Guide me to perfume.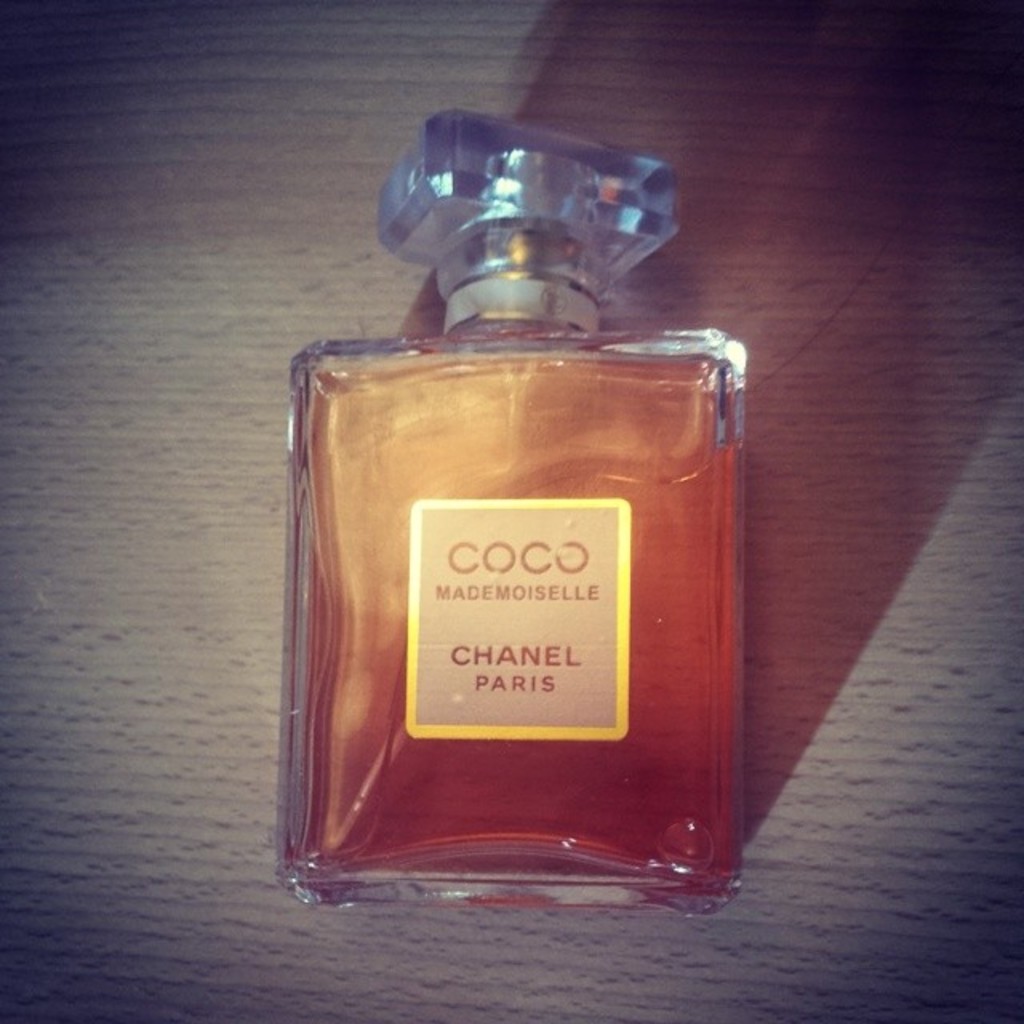
Guidance: (left=269, top=106, right=755, bottom=920).
